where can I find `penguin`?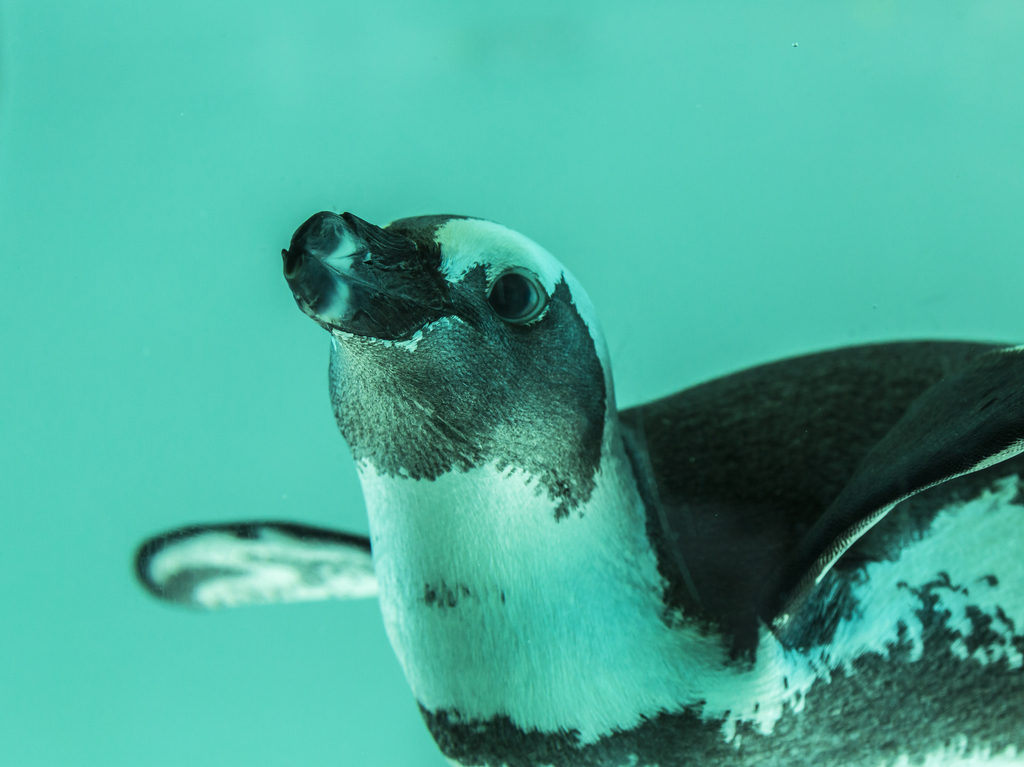
You can find it at box(131, 203, 1023, 766).
